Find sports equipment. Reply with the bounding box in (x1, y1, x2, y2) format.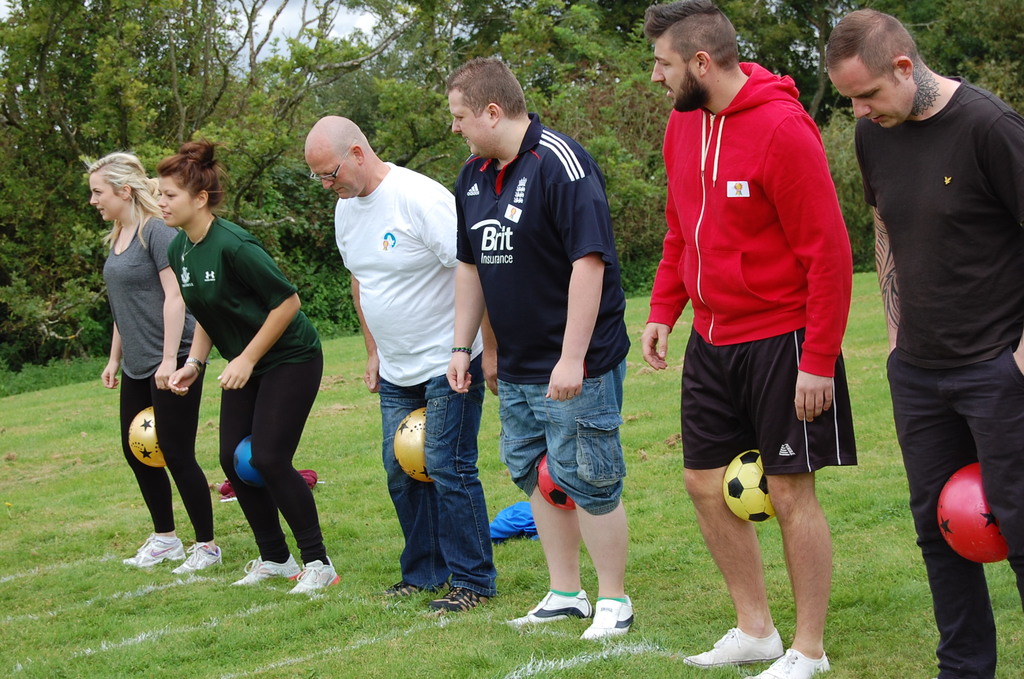
(538, 454, 579, 511).
